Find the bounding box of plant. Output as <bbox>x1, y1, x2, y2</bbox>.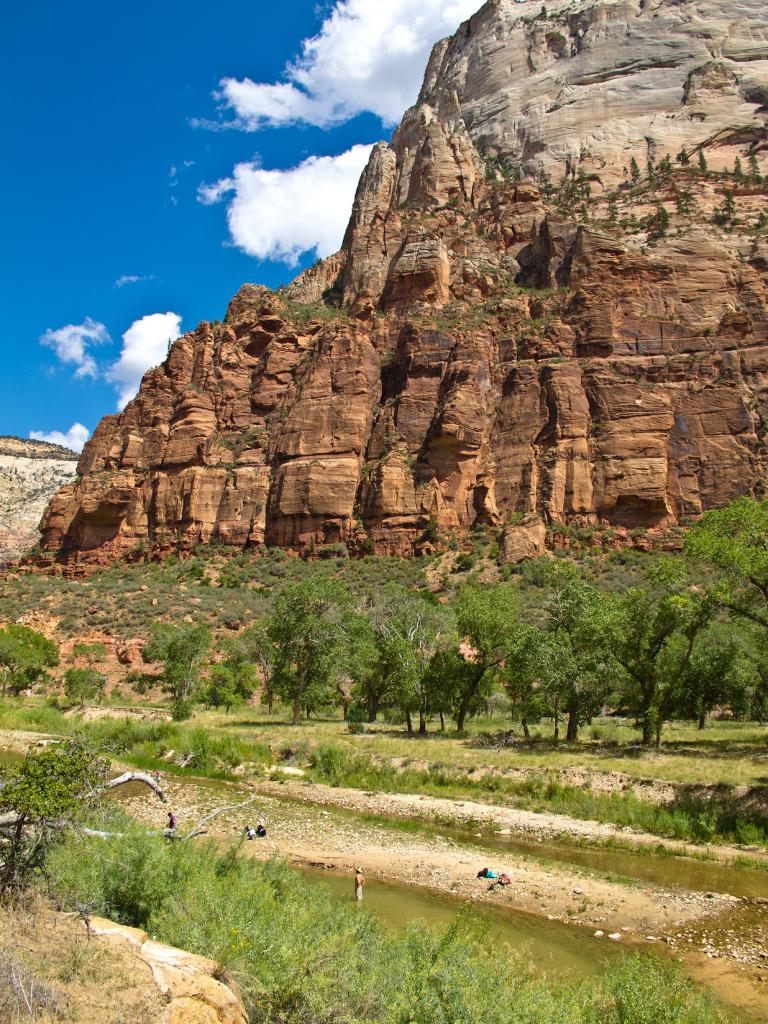
<bbox>308, 455, 330, 471</bbox>.
